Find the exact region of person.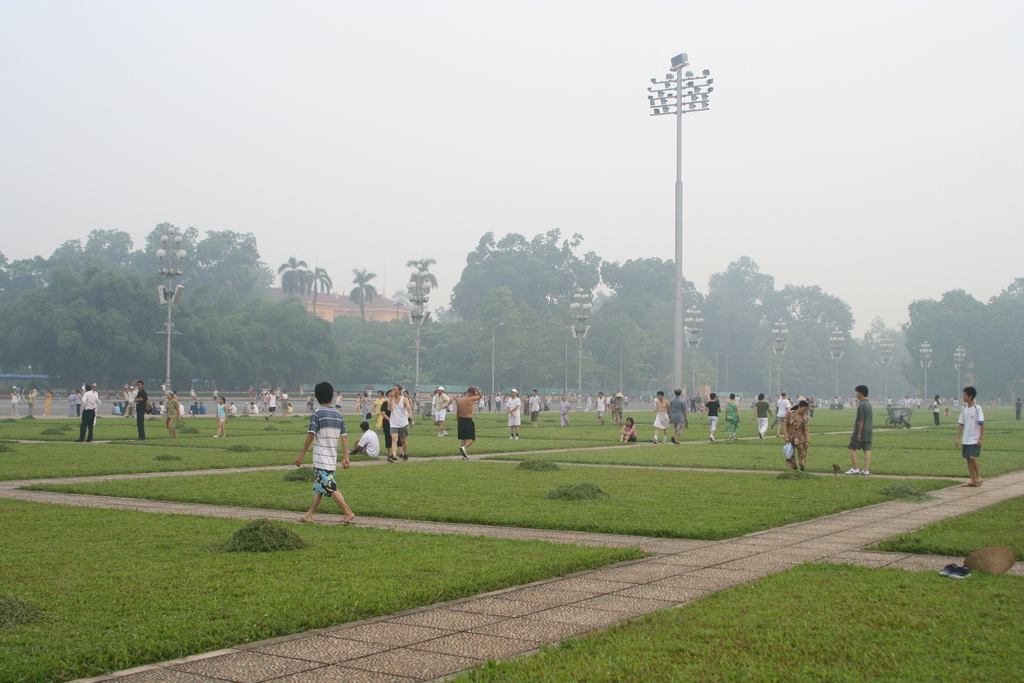
Exact region: box=[842, 381, 873, 479].
